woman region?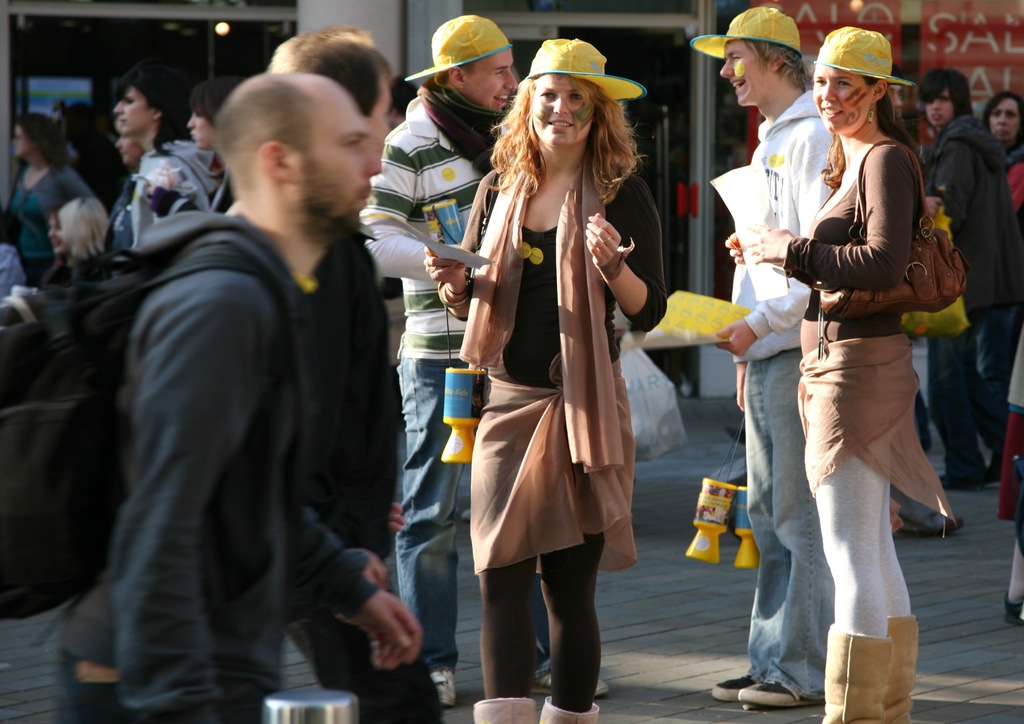
58:197:113:282
